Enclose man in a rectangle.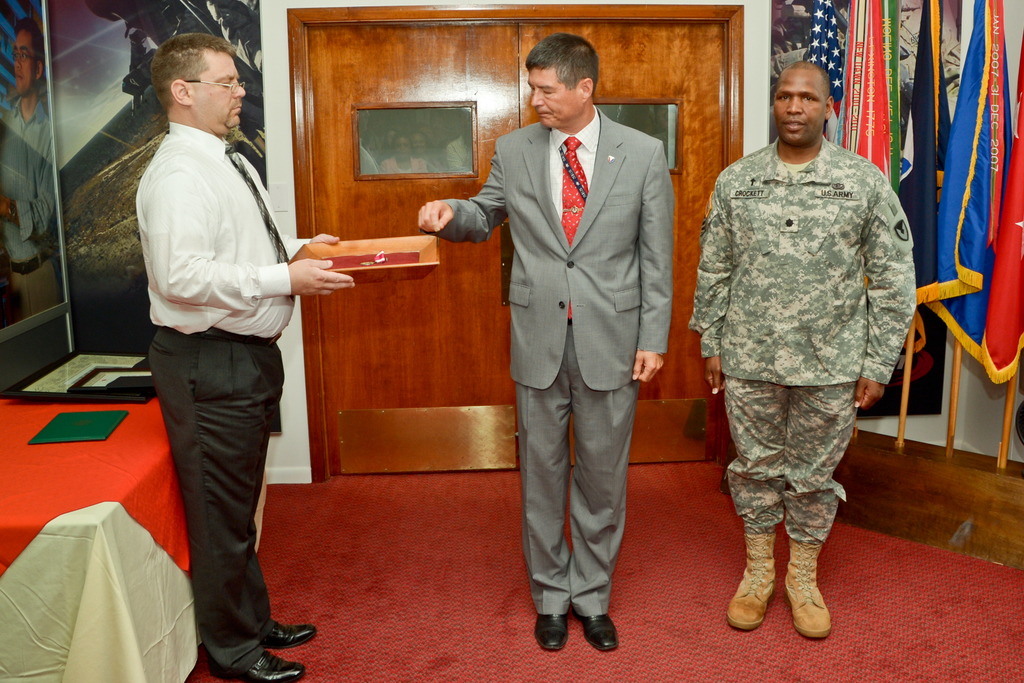
[left=115, top=37, right=323, bottom=642].
